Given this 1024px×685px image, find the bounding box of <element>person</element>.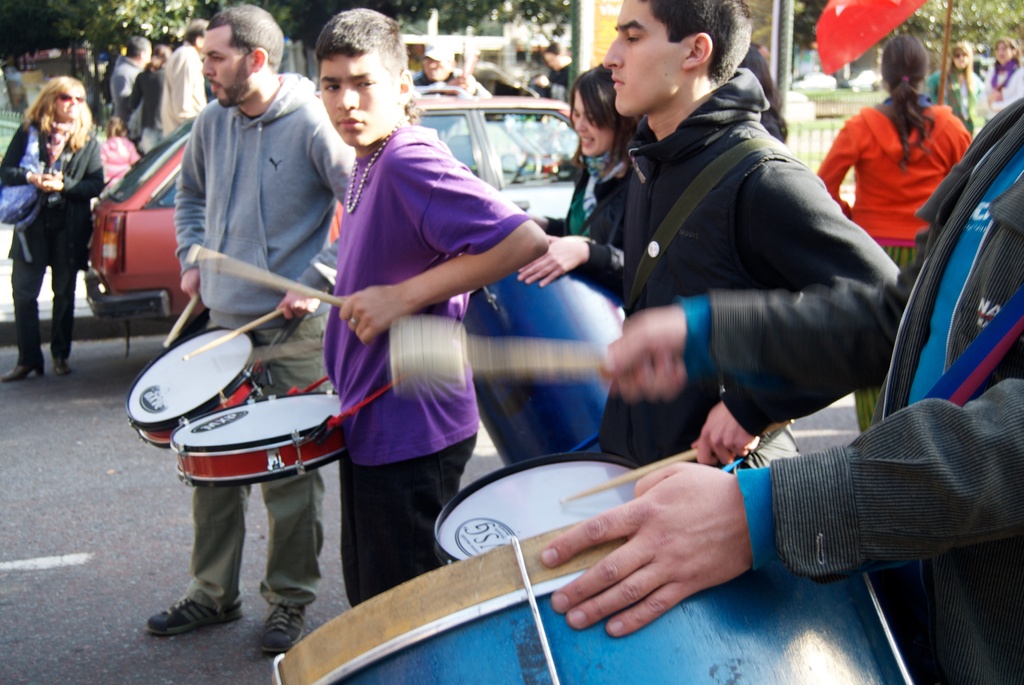
(x1=980, y1=38, x2=1023, y2=120).
